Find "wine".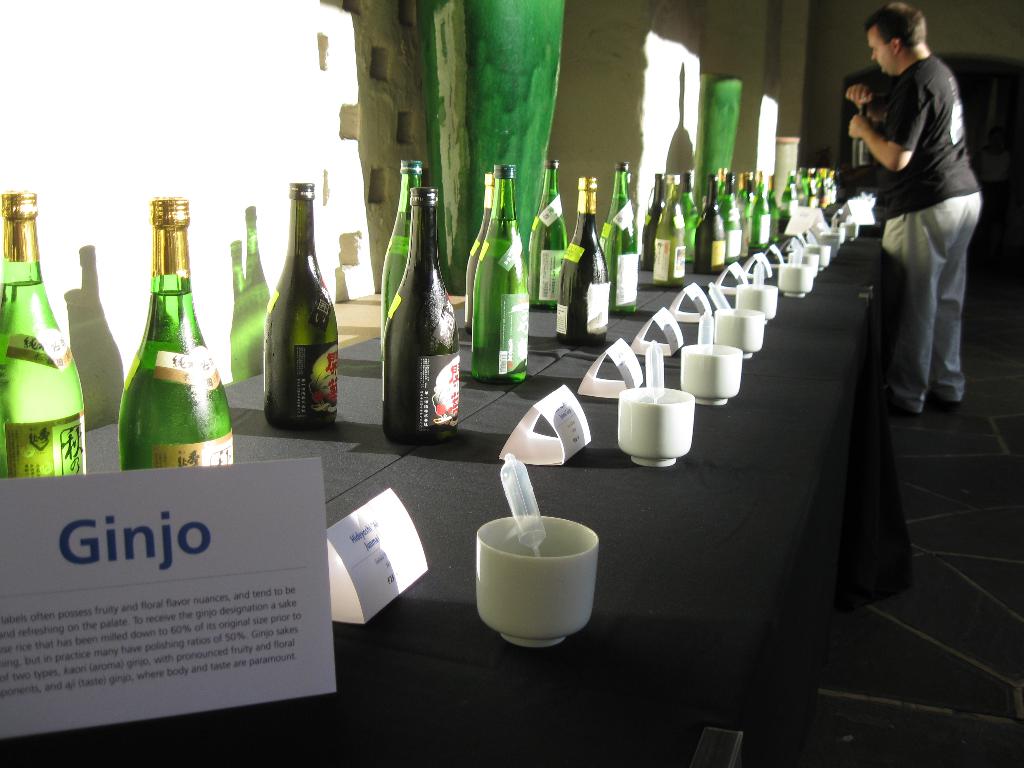
bbox=(258, 178, 344, 436).
